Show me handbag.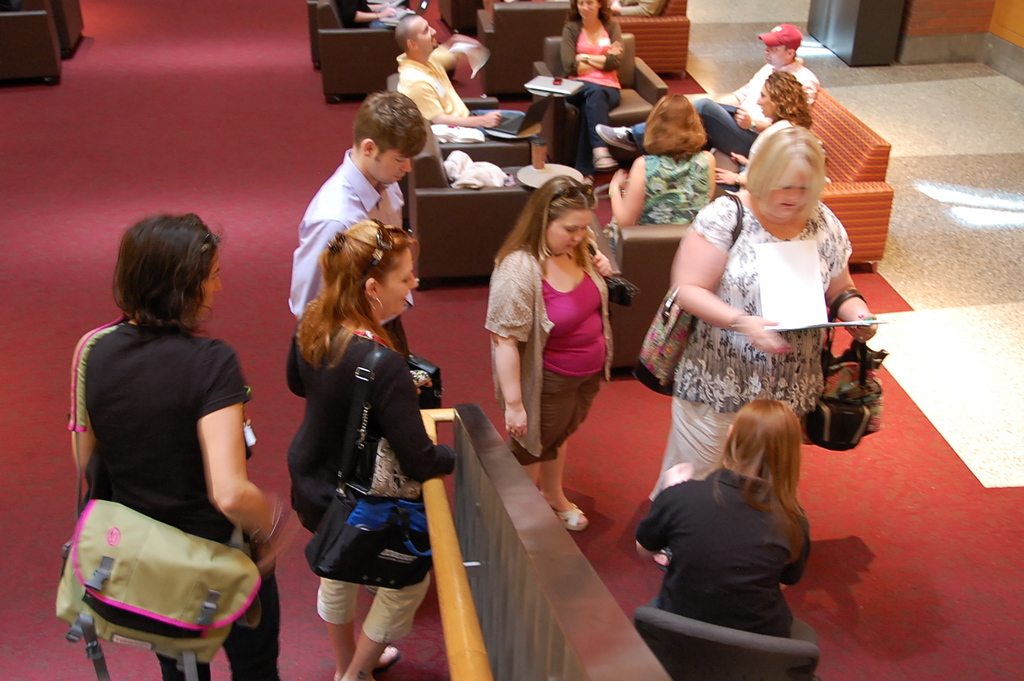
handbag is here: locate(44, 317, 302, 680).
